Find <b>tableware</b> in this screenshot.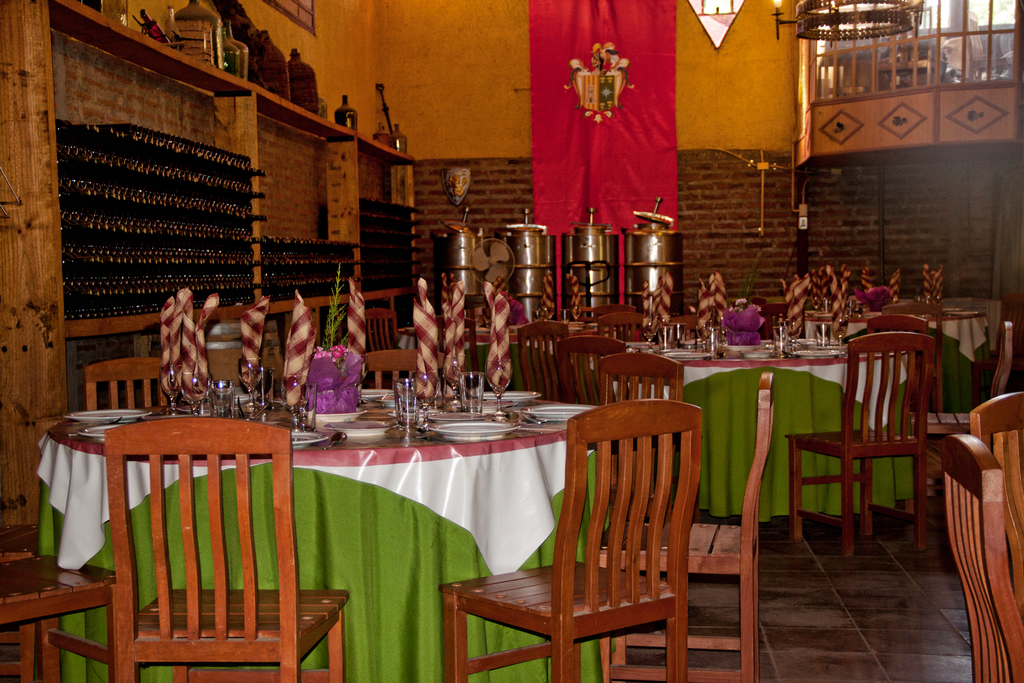
The bounding box for <b>tableware</b> is region(289, 428, 324, 447).
